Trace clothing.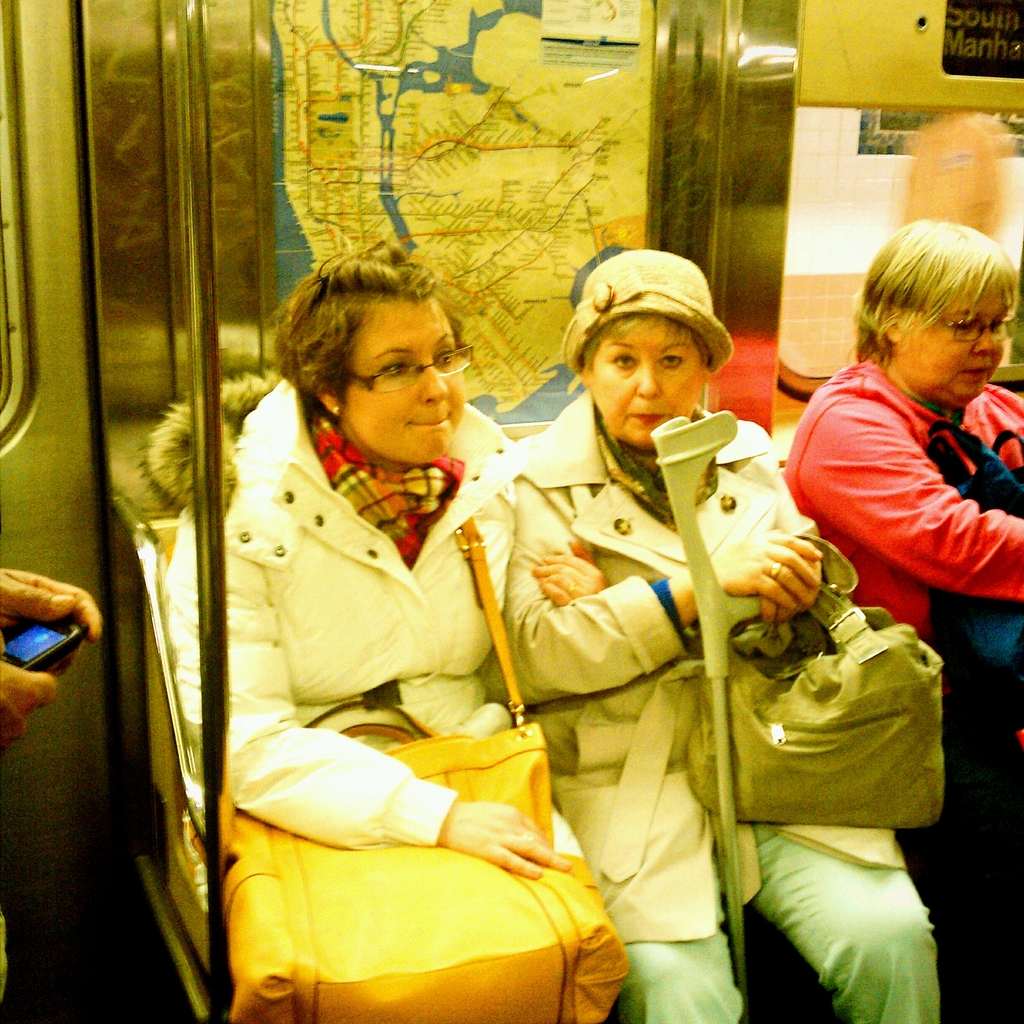
Traced to bbox=[801, 320, 1011, 644].
